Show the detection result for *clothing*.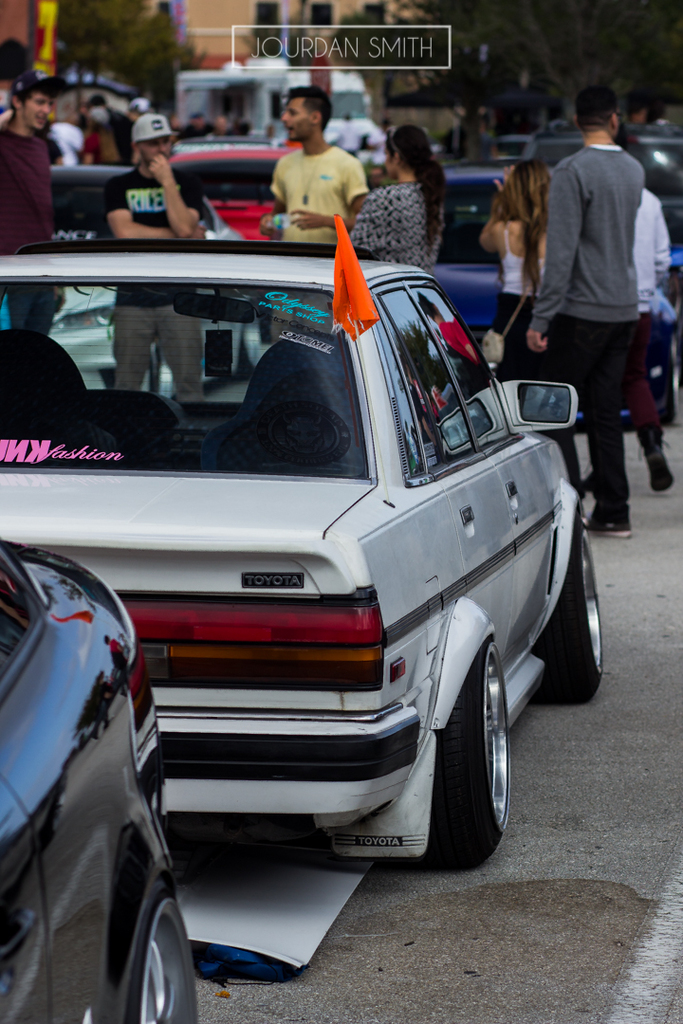
box=[268, 150, 367, 237].
